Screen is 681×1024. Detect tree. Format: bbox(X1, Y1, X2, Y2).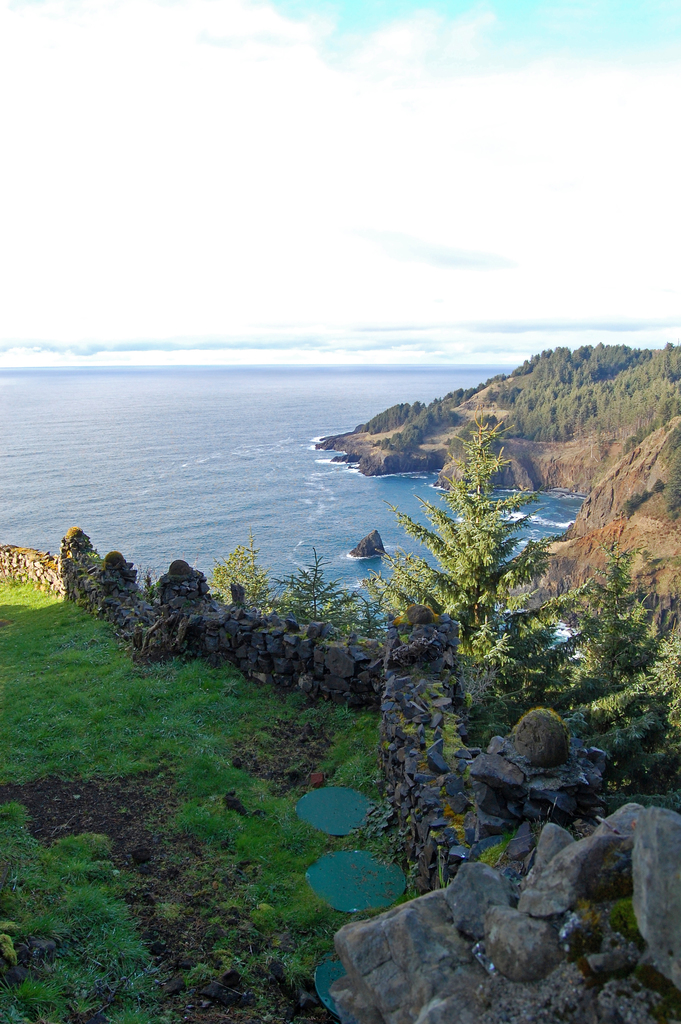
bbox(209, 538, 281, 616).
